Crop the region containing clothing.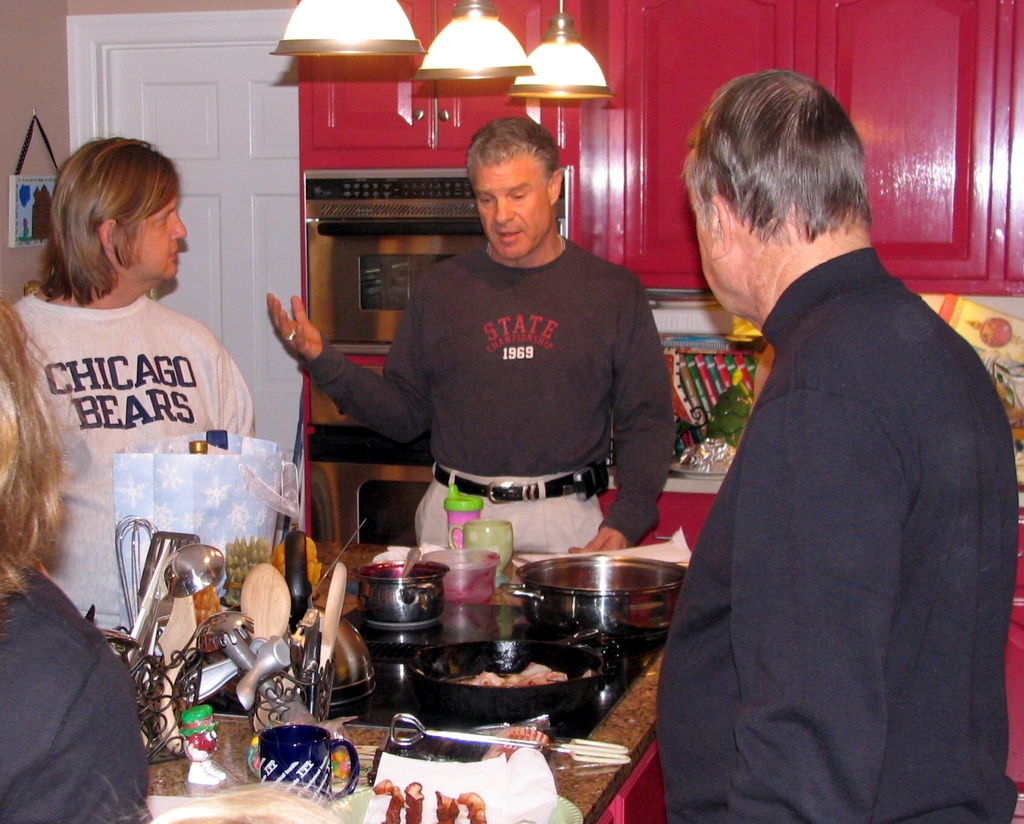
Crop region: region(0, 287, 244, 647).
